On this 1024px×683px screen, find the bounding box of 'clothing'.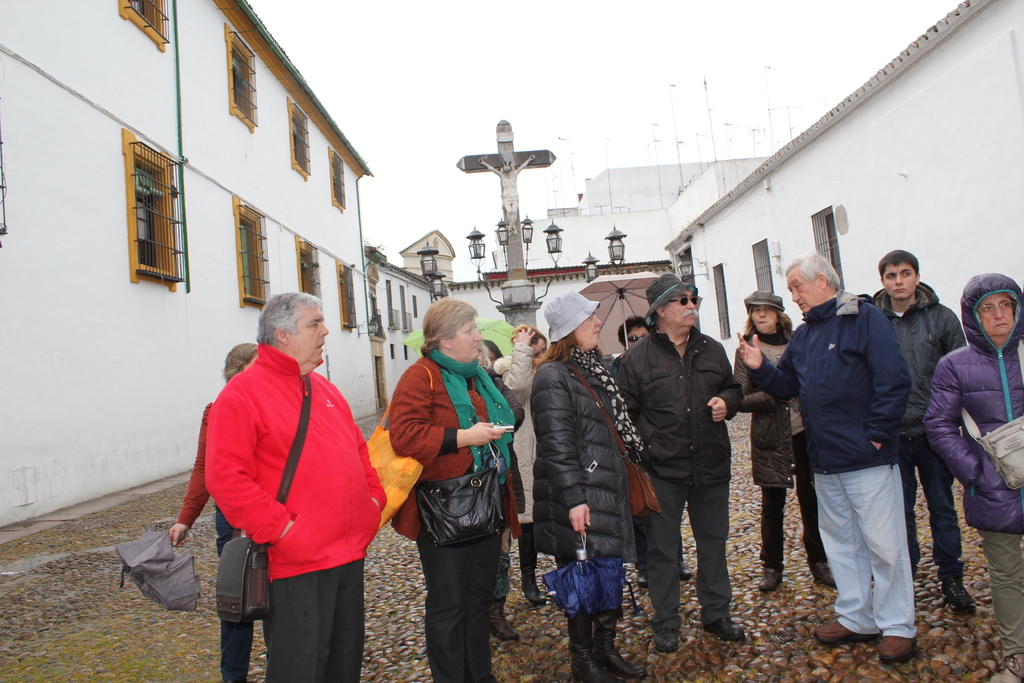
Bounding box: 386:347:517:533.
